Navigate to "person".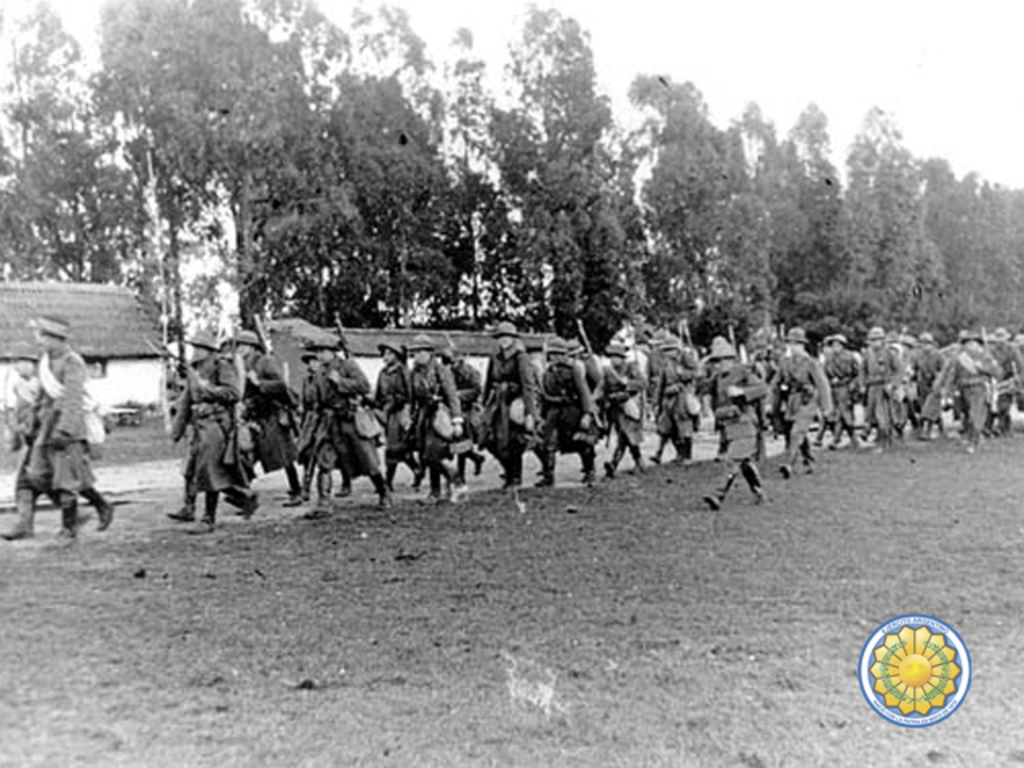
Navigation target: bbox=(536, 336, 597, 488).
